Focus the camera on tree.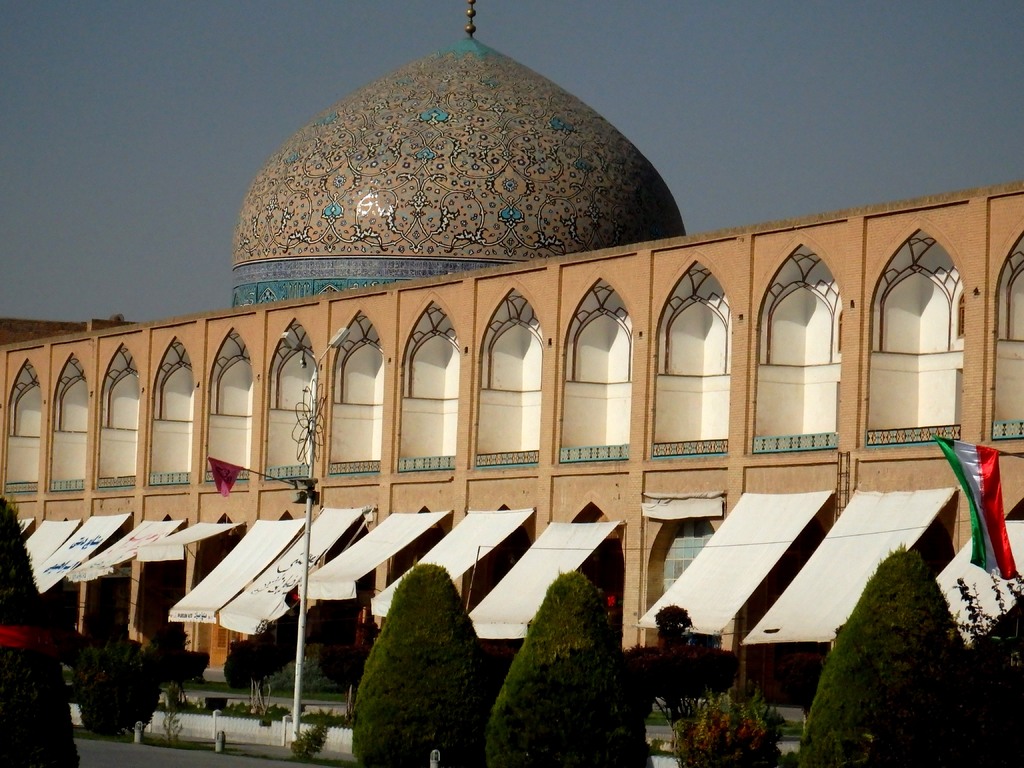
Focus region: x1=143 y1=613 x2=202 y2=700.
